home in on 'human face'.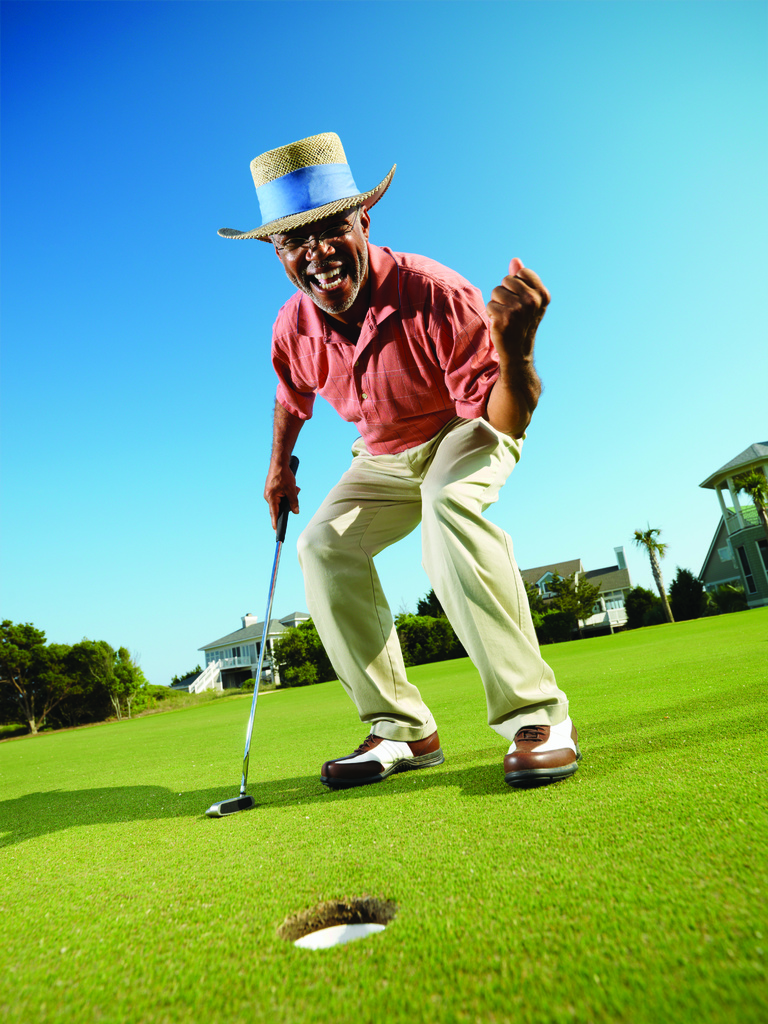
Homed in at x1=270, y1=212, x2=366, y2=316.
